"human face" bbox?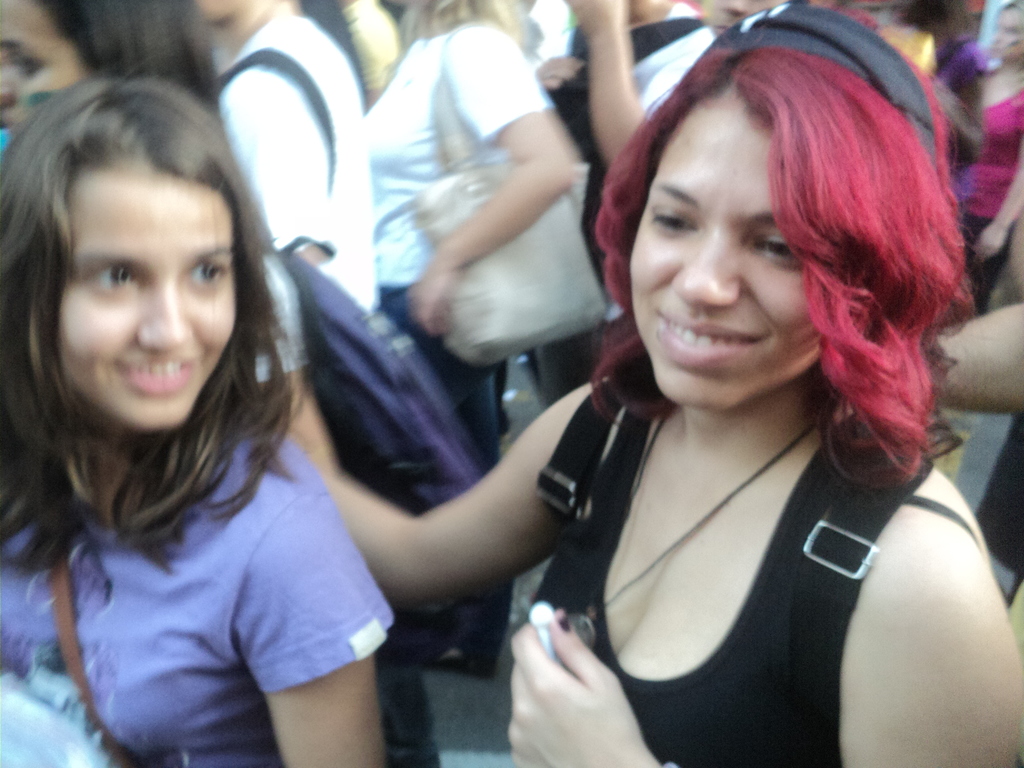
625:110:824:409
